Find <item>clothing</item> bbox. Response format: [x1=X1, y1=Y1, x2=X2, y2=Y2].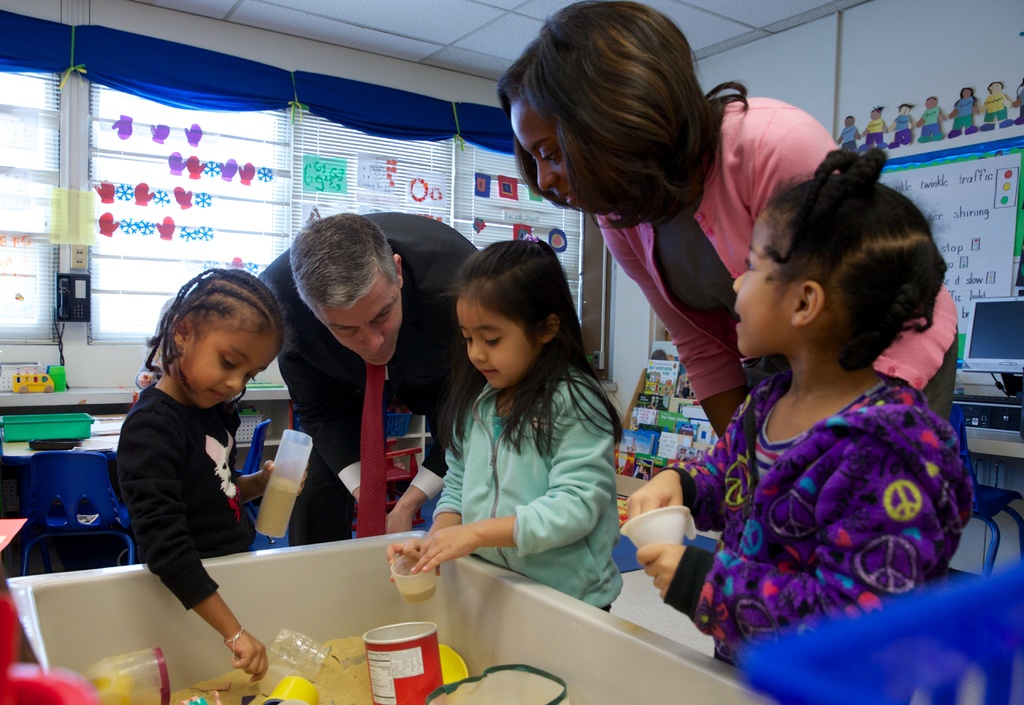
[x1=659, y1=357, x2=976, y2=665].
